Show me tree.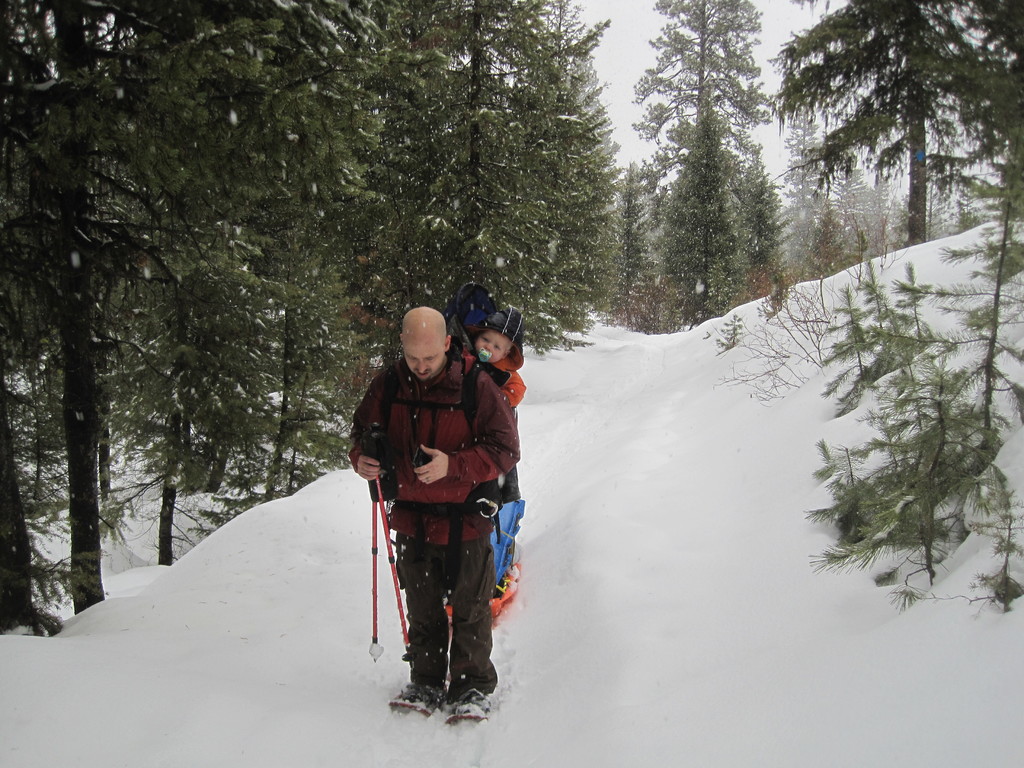
tree is here: left=632, top=29, right=800, bottom=309.
